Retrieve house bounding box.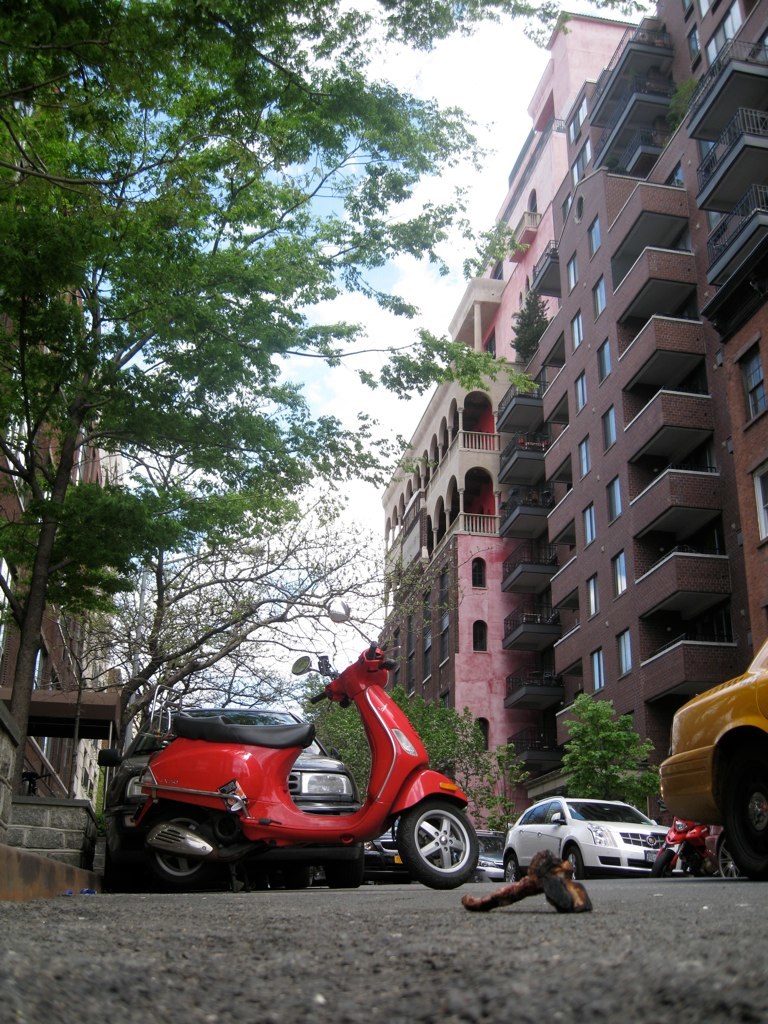
Bounding box: (x1=525, y1=0, x2=767, y2=794).
